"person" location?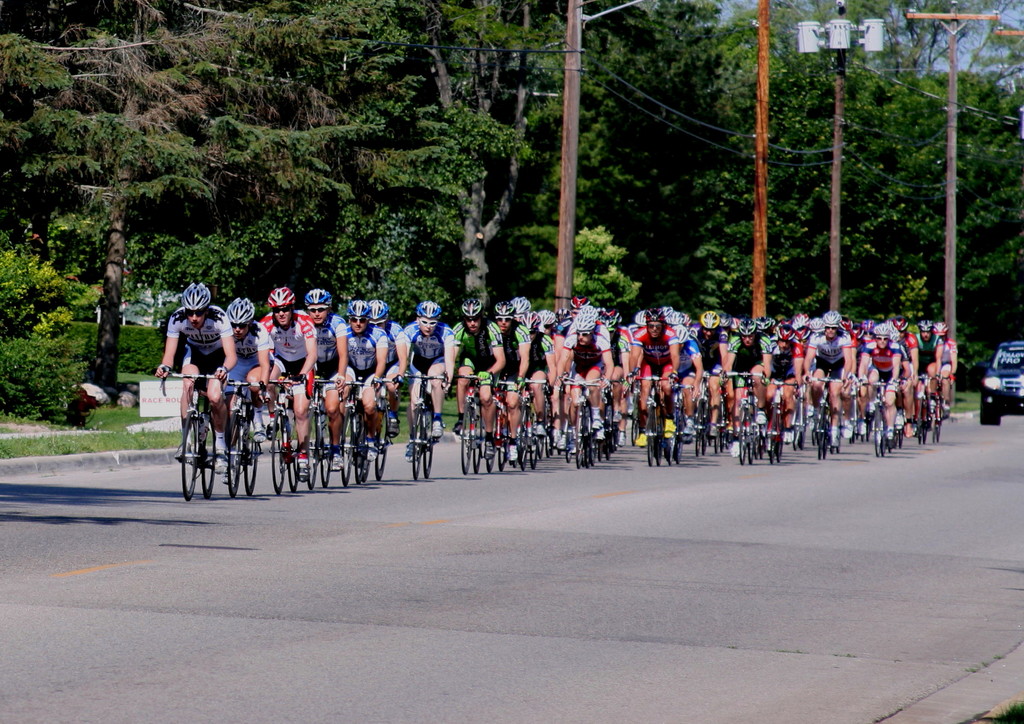
771,325,804,443
